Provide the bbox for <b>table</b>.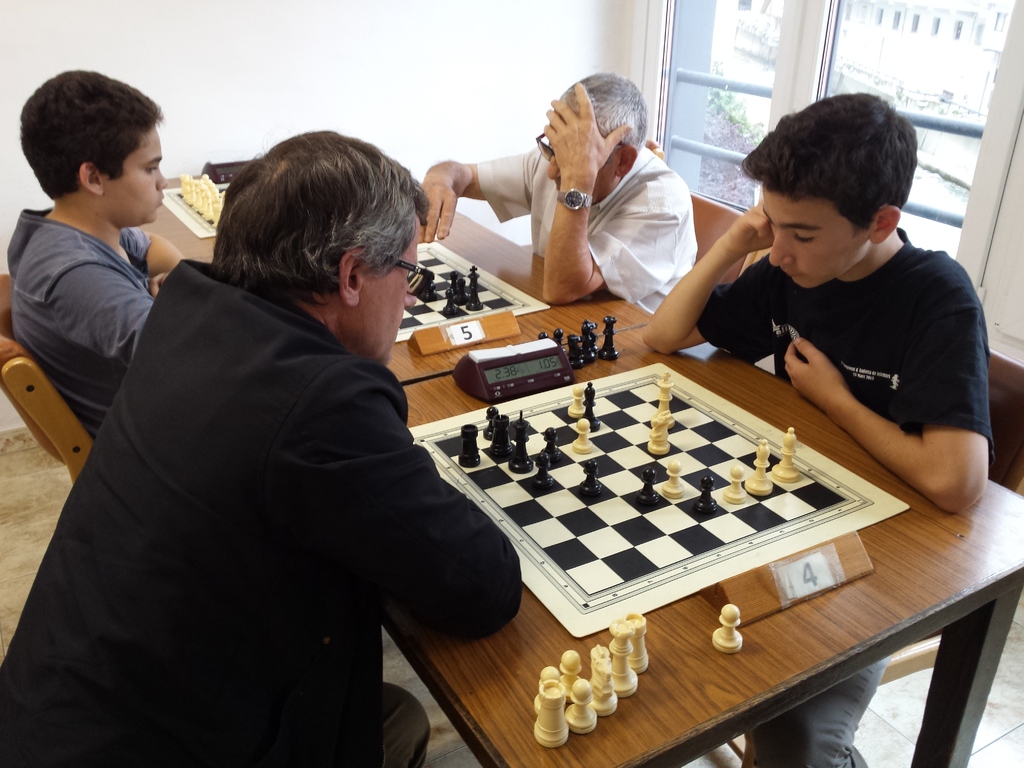
left=316, top=303, right=1023, bottom=767.
